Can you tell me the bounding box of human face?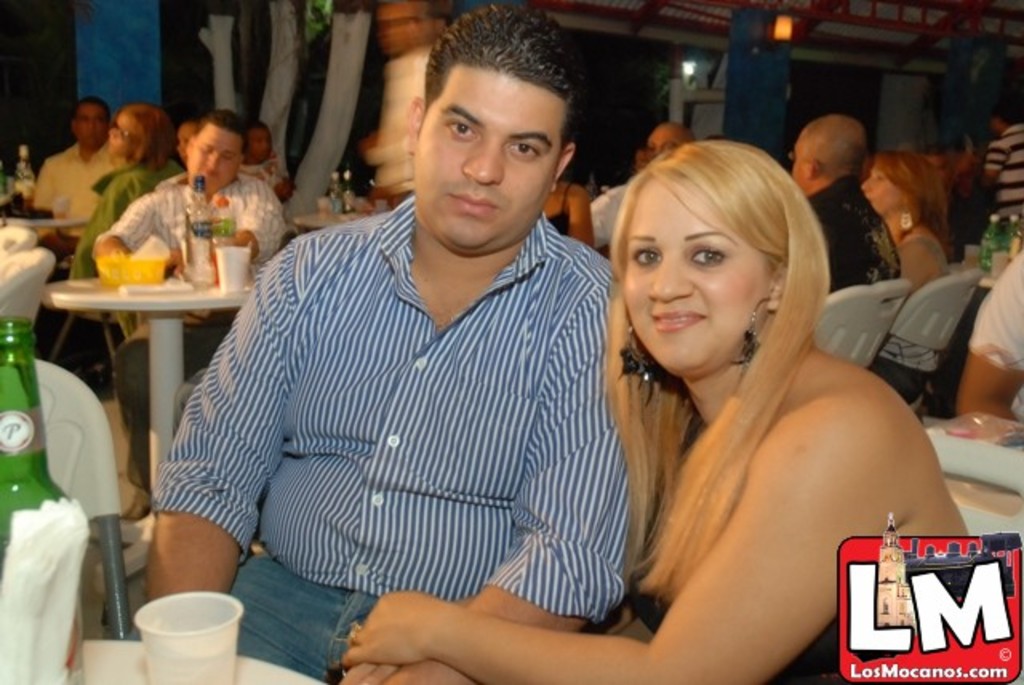
[642,125,685,168].
